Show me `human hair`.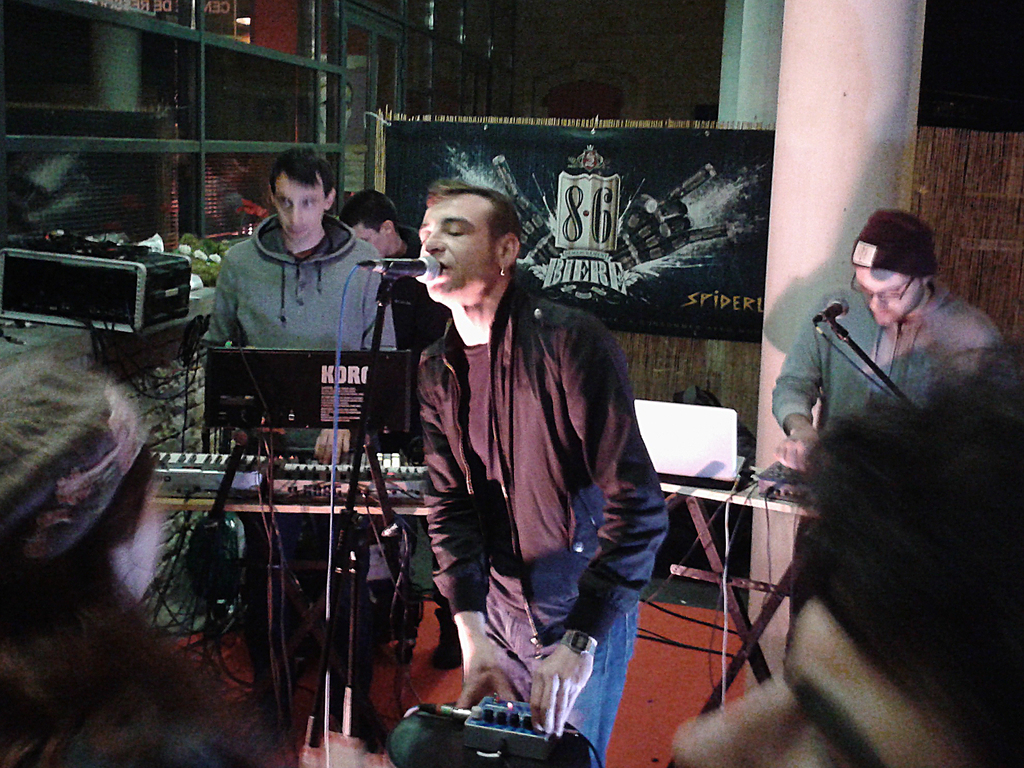
`human hair` is here: 338,188,401,236.
